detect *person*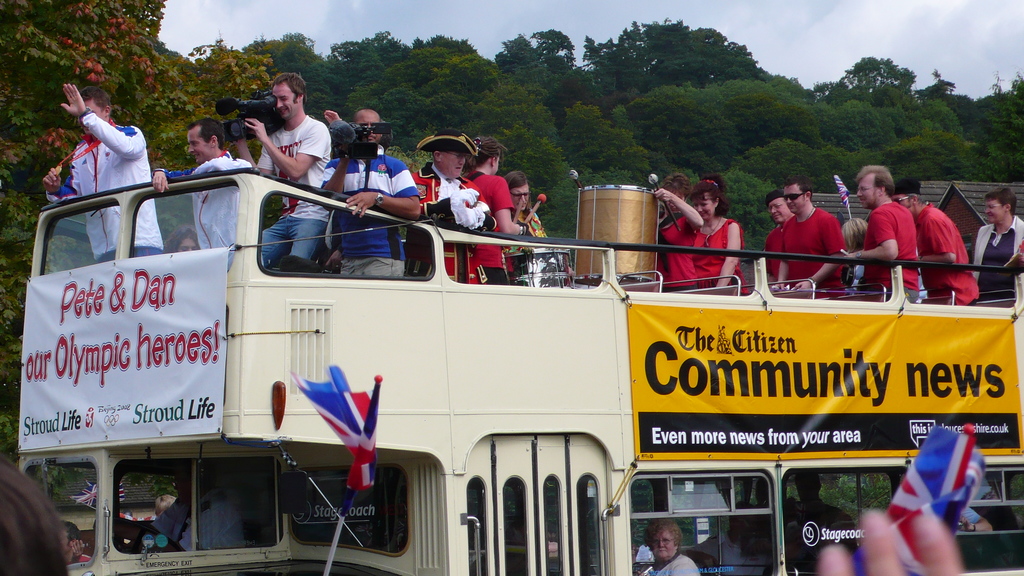
73:520:100:557
